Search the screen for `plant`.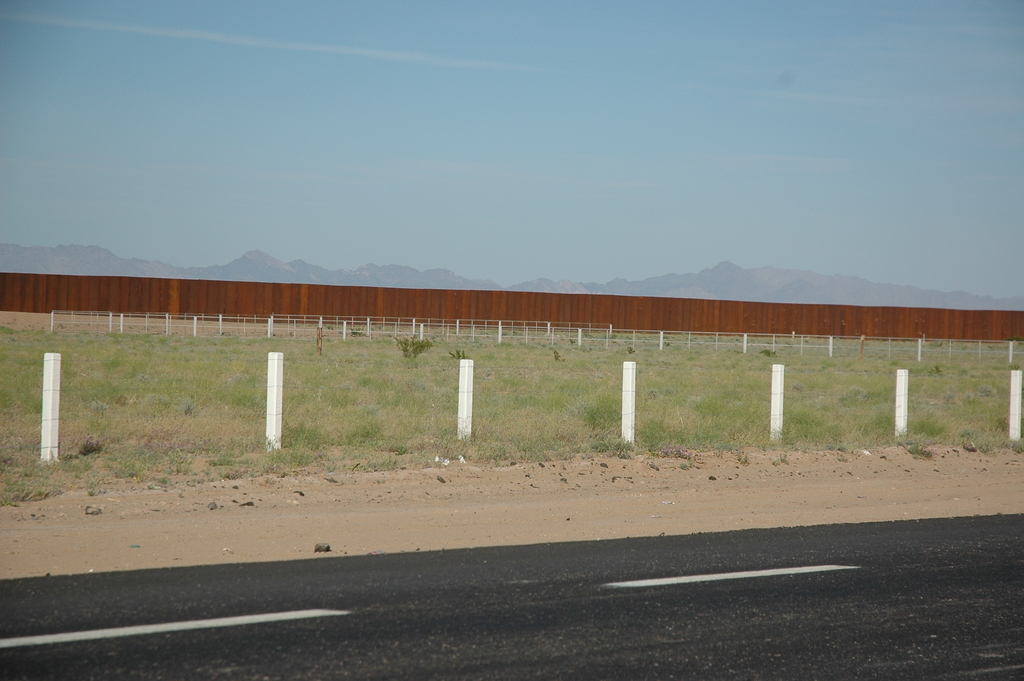
Found at [17, 374, 44, 419].
